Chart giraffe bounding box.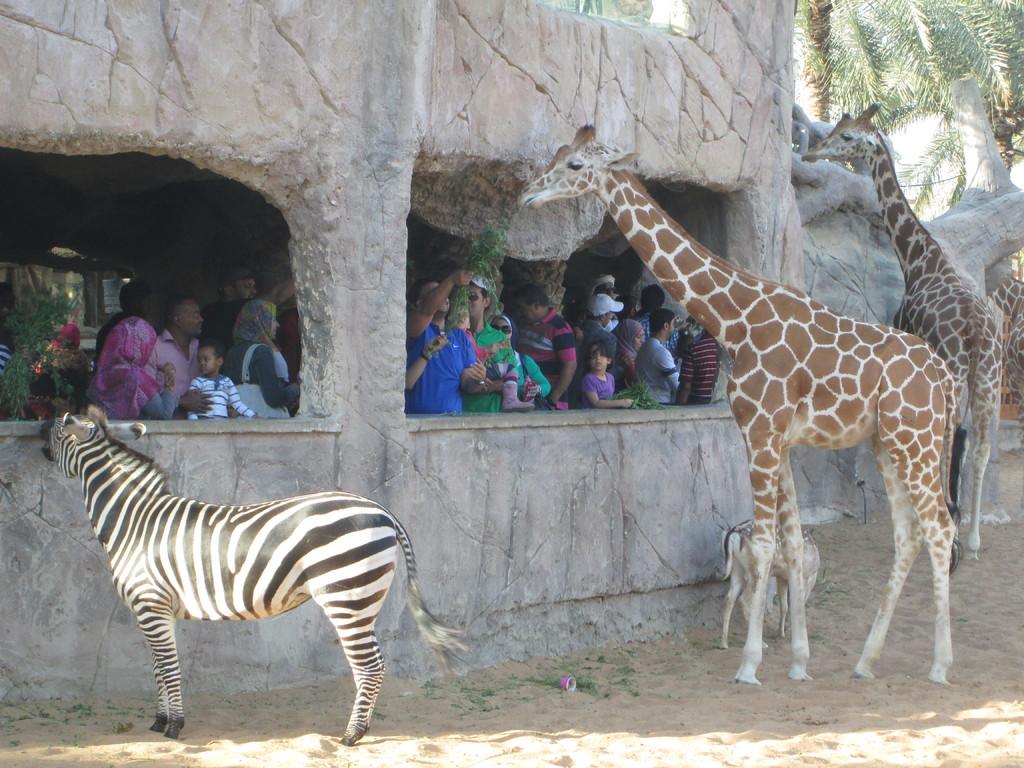
Charted: pyautogui.locateOnScreen(805, 99, 996, 572).
